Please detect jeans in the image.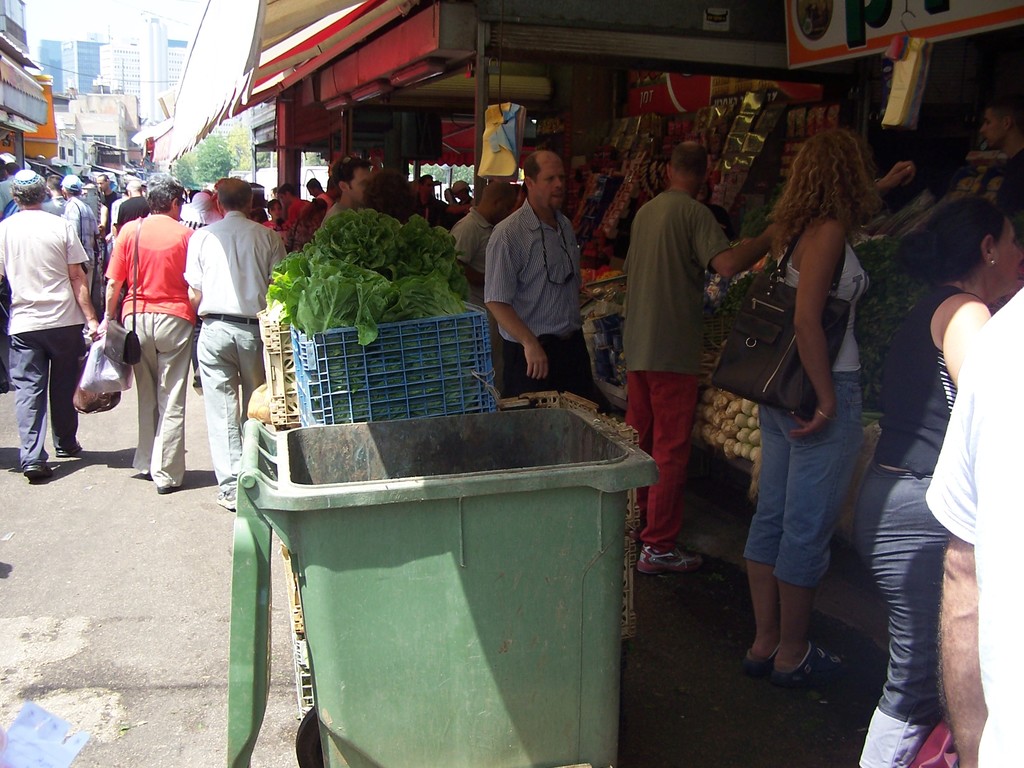
(877,490,979,767).
